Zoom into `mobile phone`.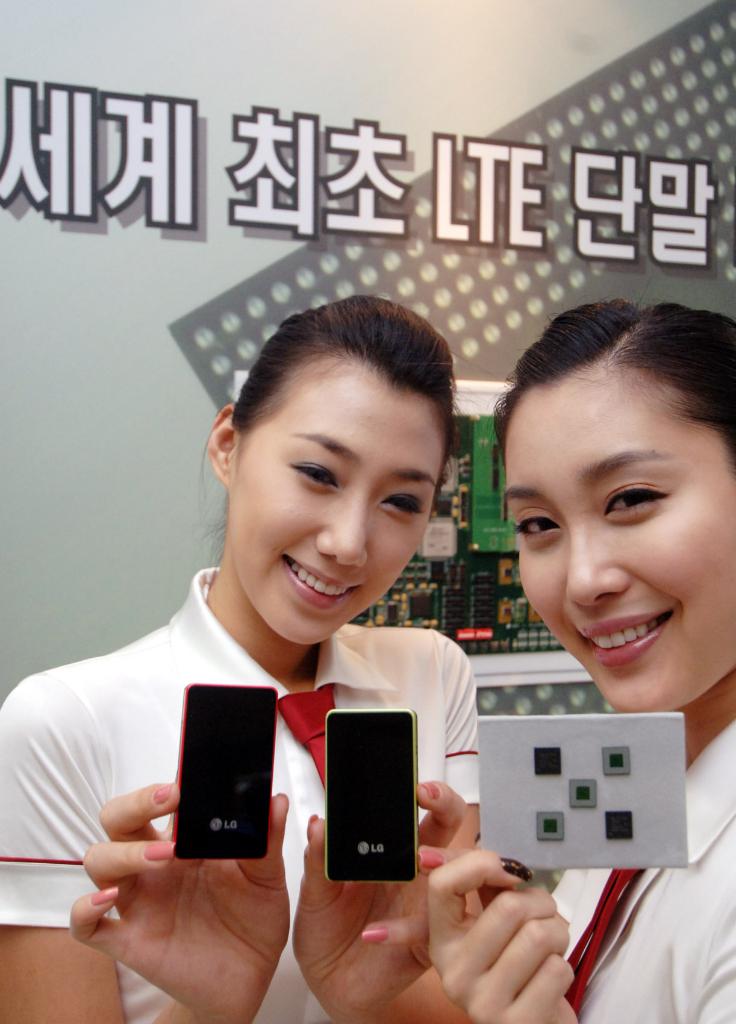
Zoom target: x1=326 y1=708 x2=417 y2=884.
